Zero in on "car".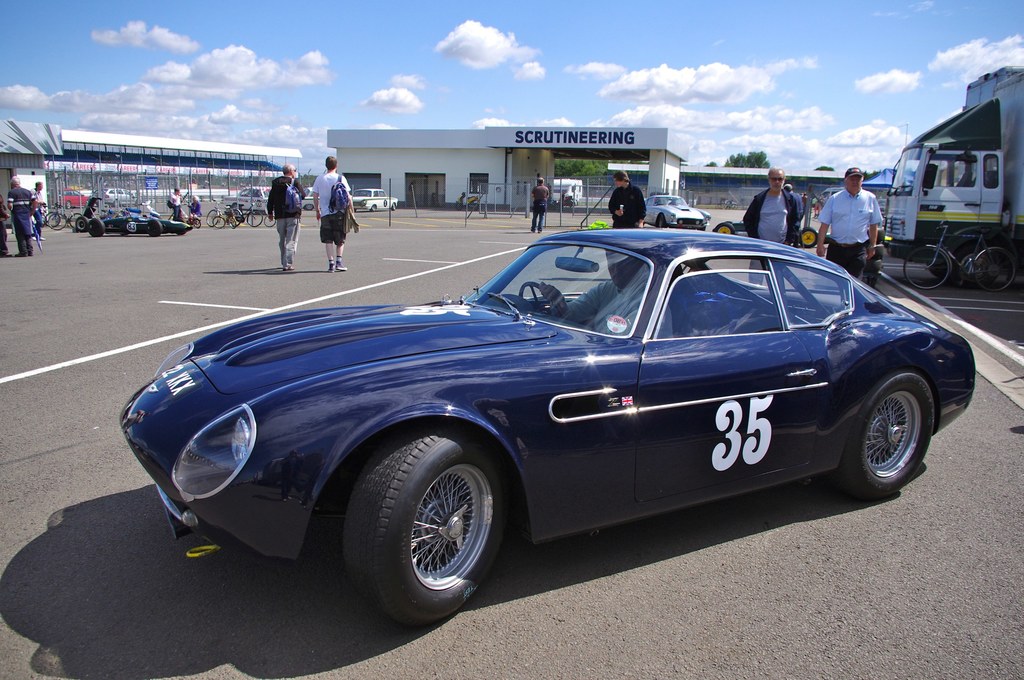
Zeroed in: (x1=93, y1=186, x2=132, y2=202).
